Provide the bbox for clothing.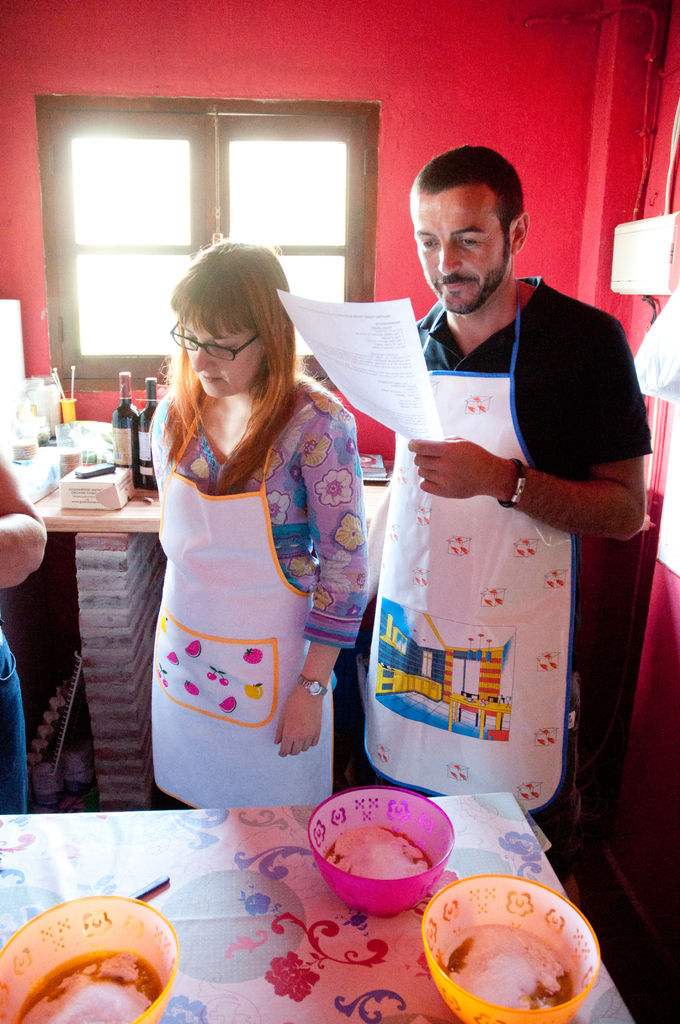
152:388:367:819.
